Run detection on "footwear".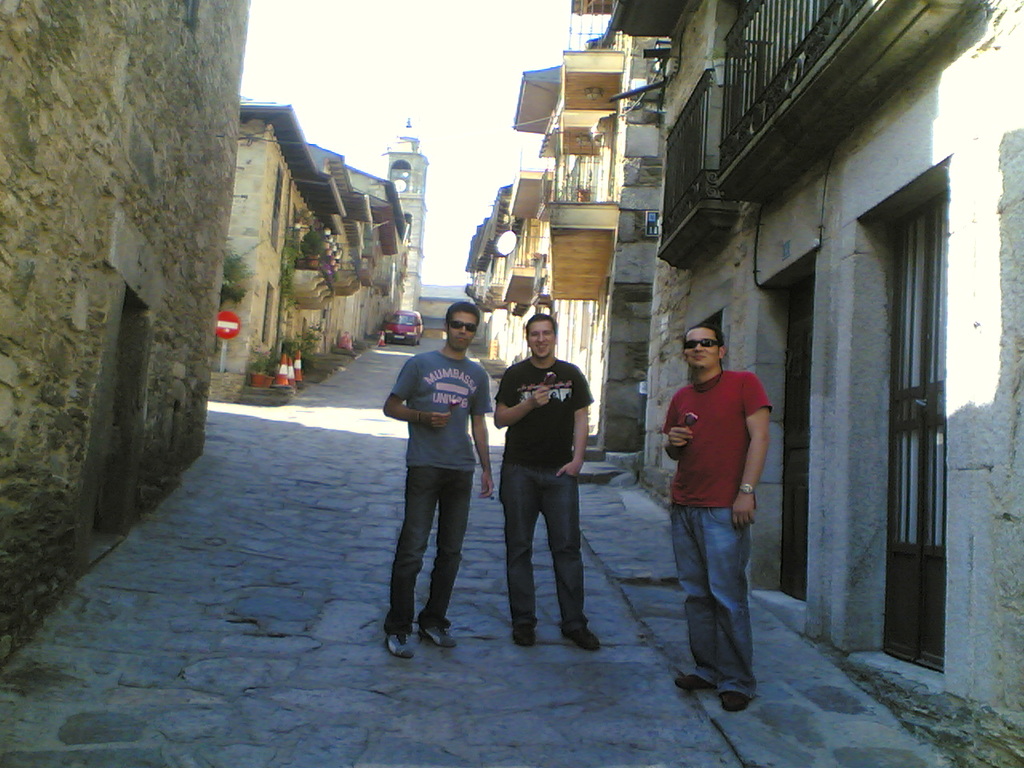
Result: locate(510, 623, 535, 646).
